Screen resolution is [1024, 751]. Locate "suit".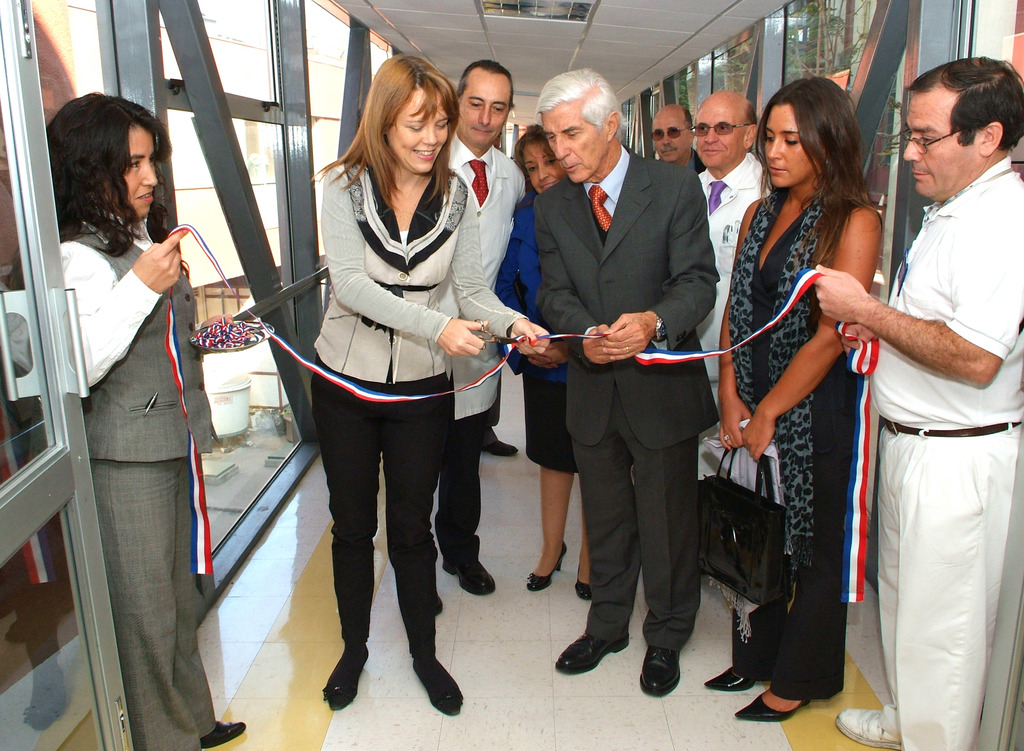
<bbox>530, 81, 719, 673</bbox>.
